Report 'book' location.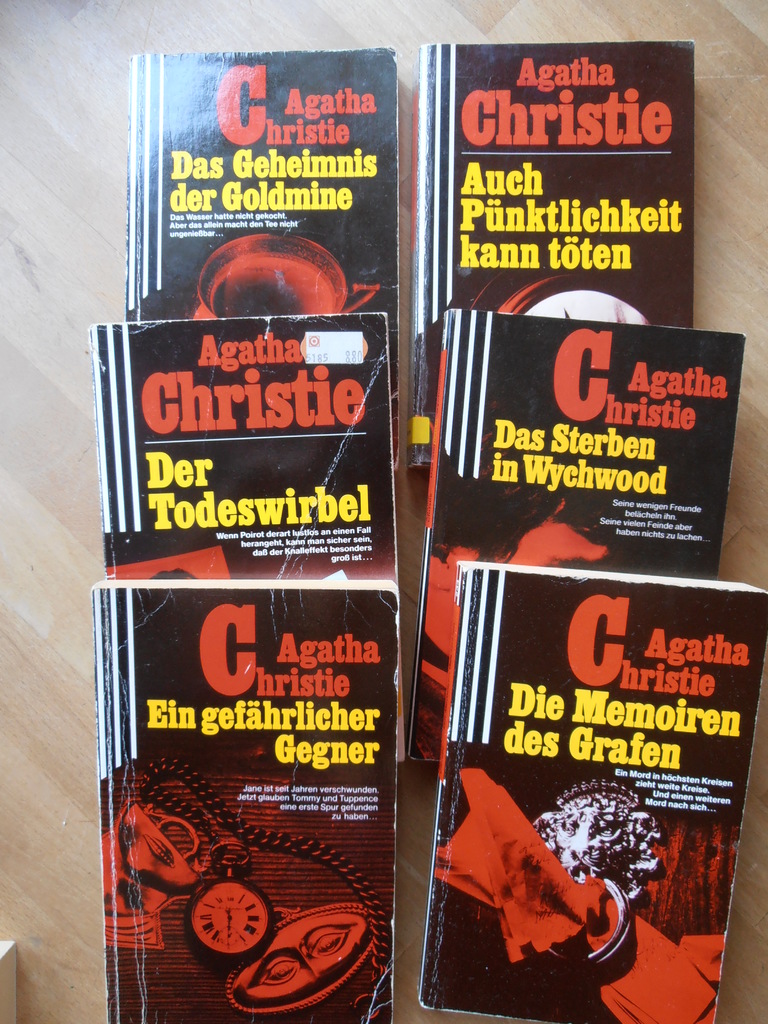
Report: 417,566,767,1023.
